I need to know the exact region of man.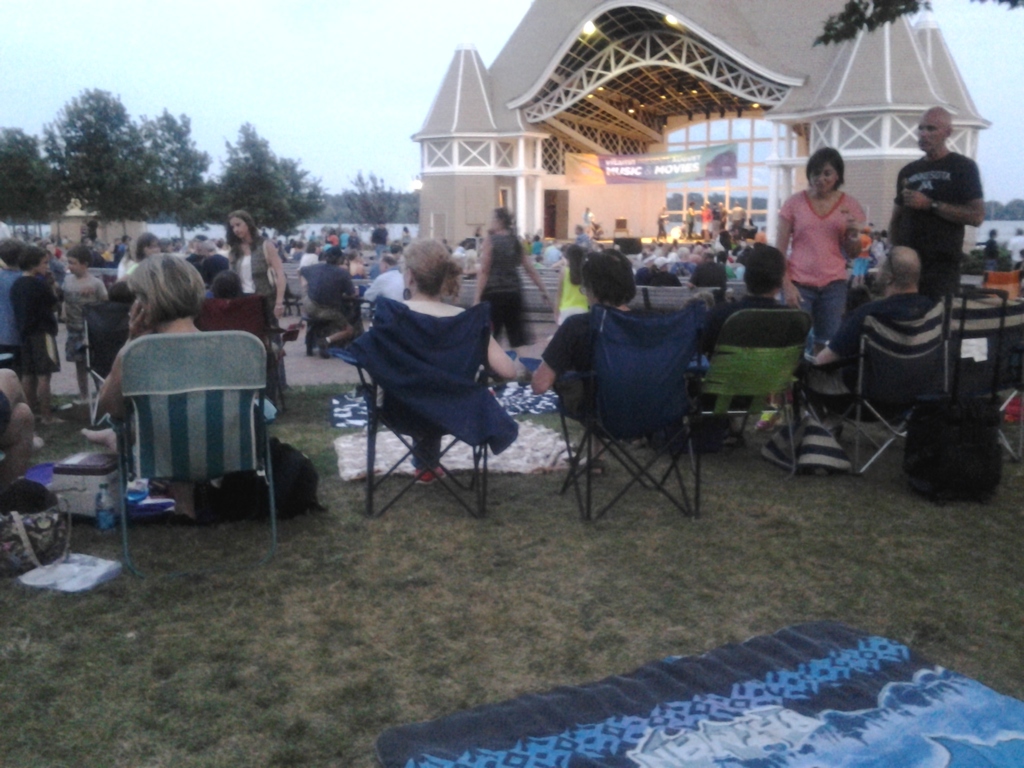
Region: [left=785, top=145, right=895, bottom=348].
